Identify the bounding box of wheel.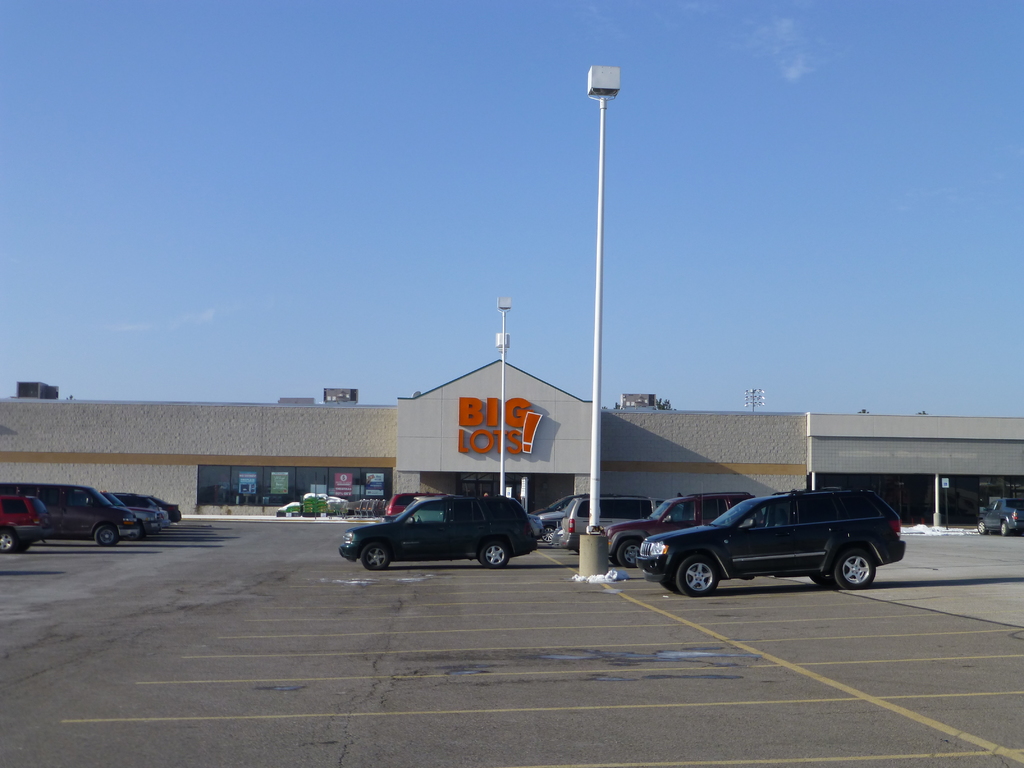
975,520,986,533.
